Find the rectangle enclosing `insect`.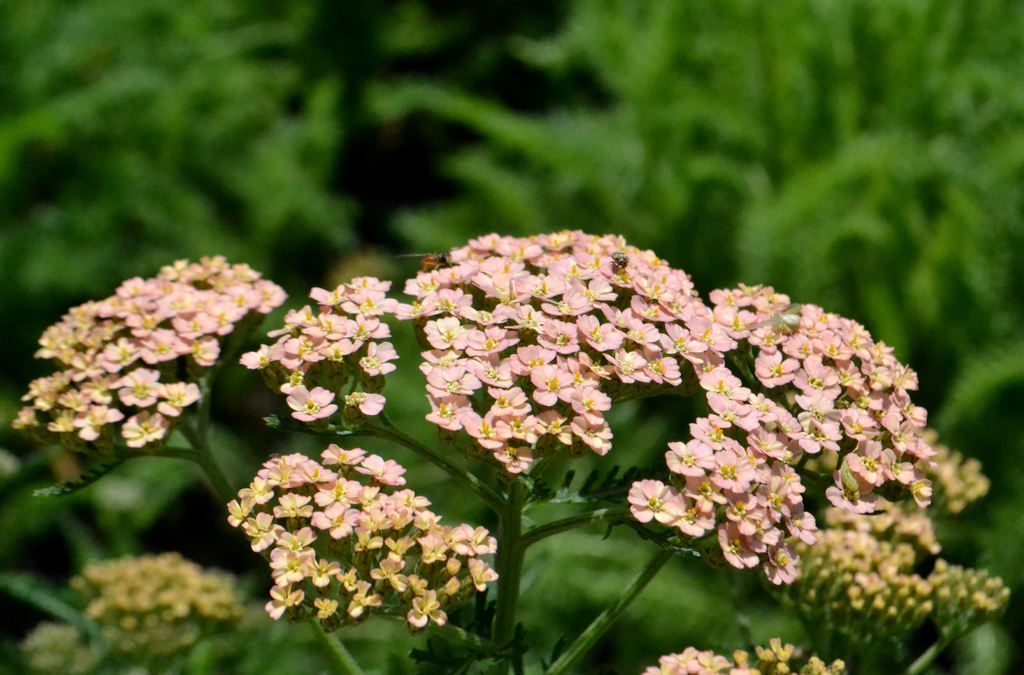
[x1=609, y1=251, x2=630, y2=269].
